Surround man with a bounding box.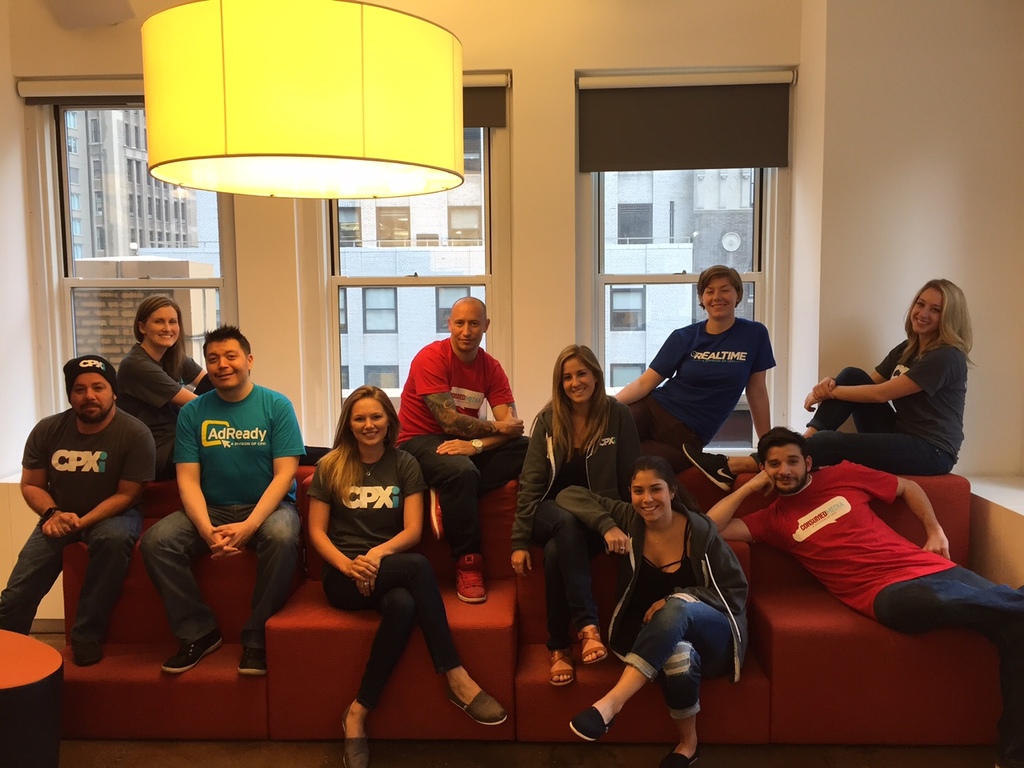
box(0, 346, 151, 668).
